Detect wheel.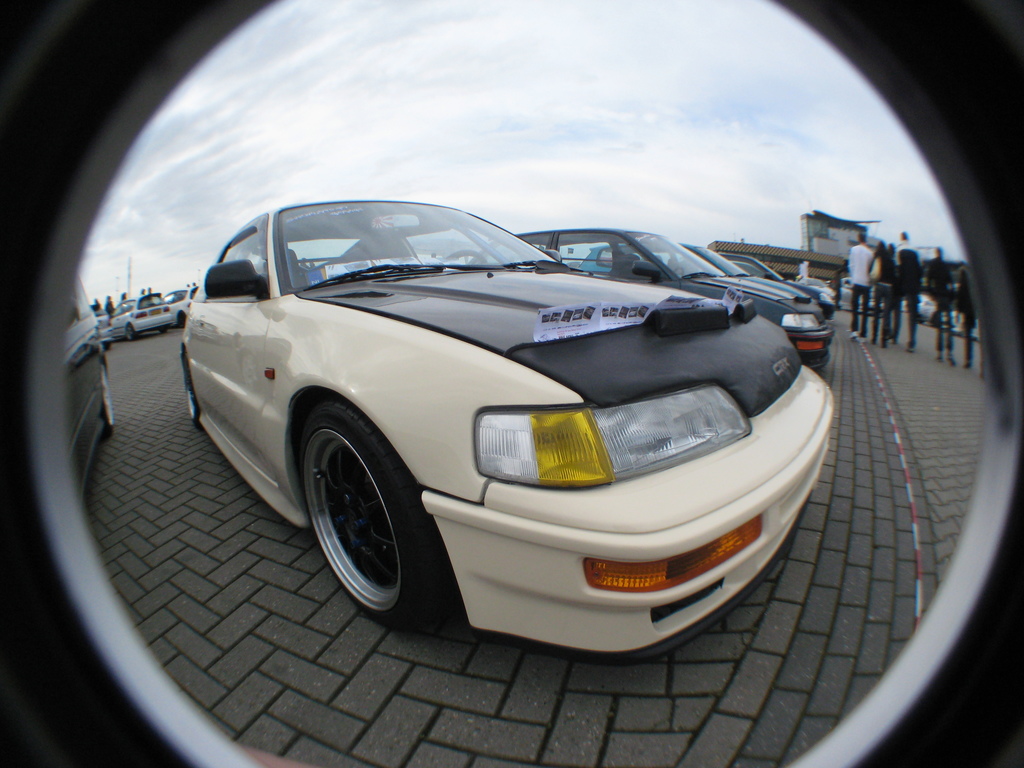
Detected at locate(290, 408, 429, 625).
